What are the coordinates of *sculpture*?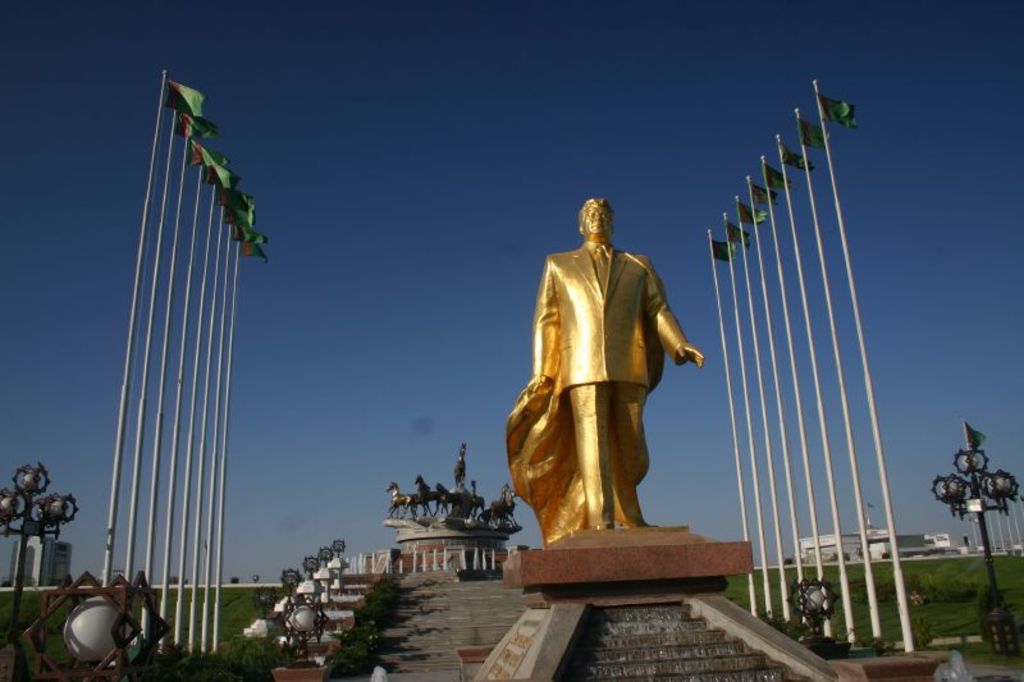
<region>463, 477, 485, 519</region>.
